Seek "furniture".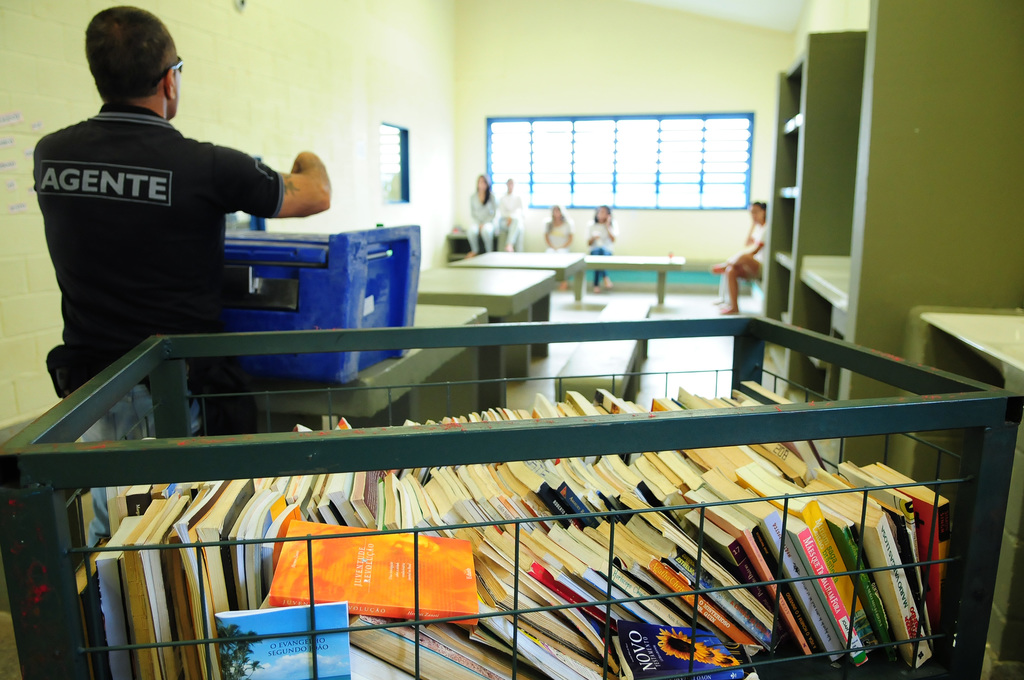
bbox=[721, 259, 766, 318].
